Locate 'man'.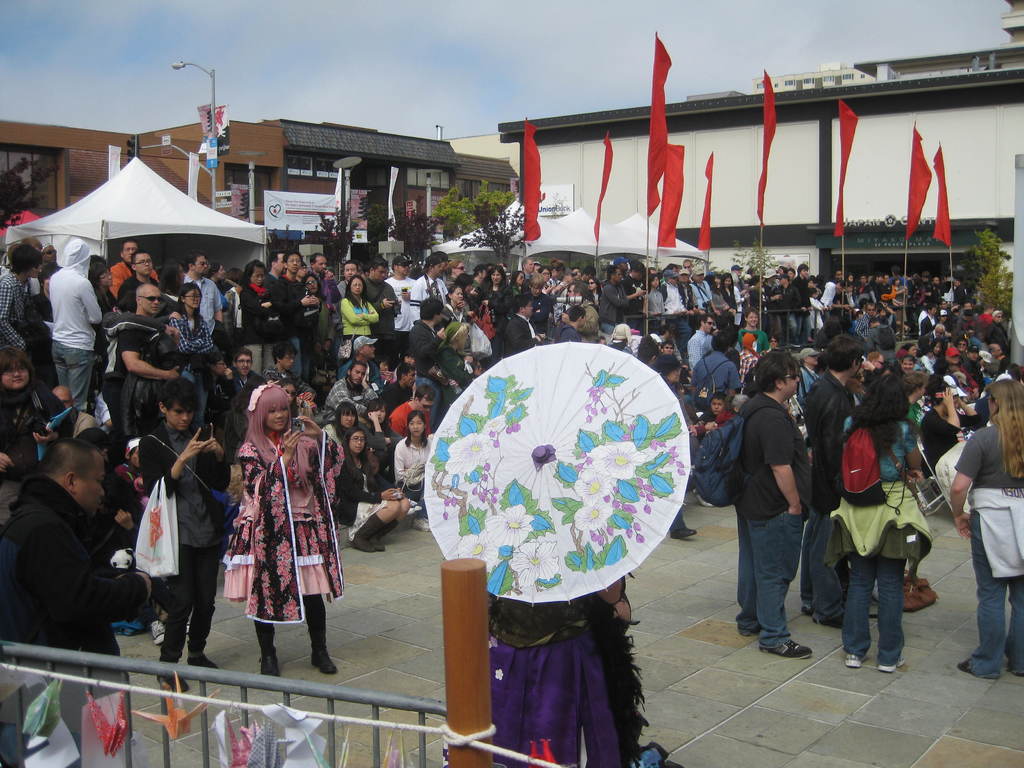
Bounding box: (382,365,418,415).
